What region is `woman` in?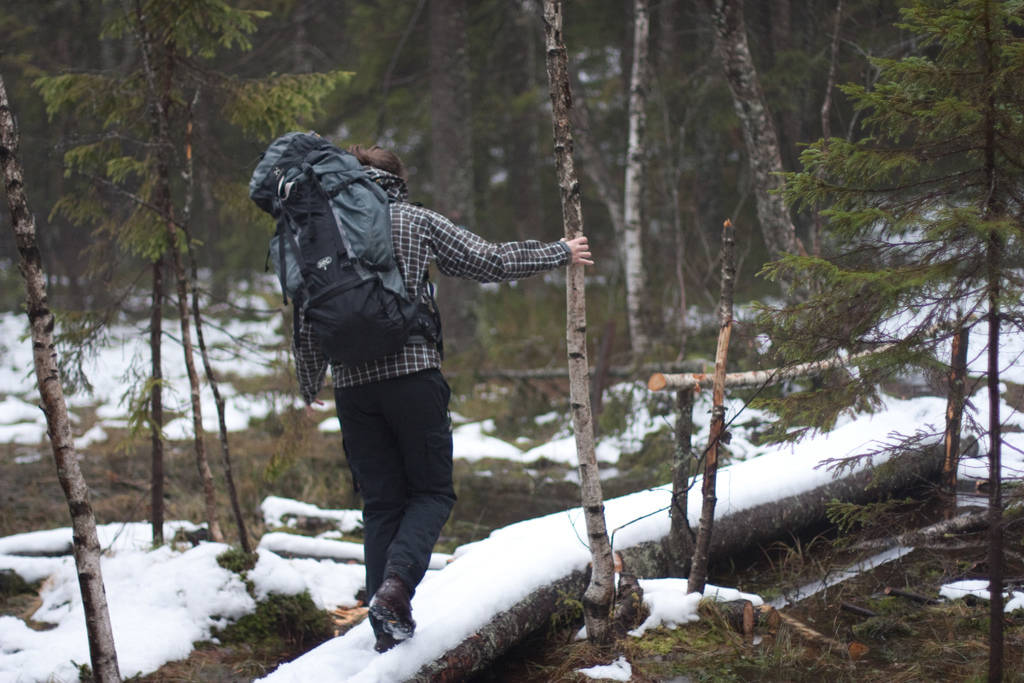
crop(239, 119, 598, 663).
